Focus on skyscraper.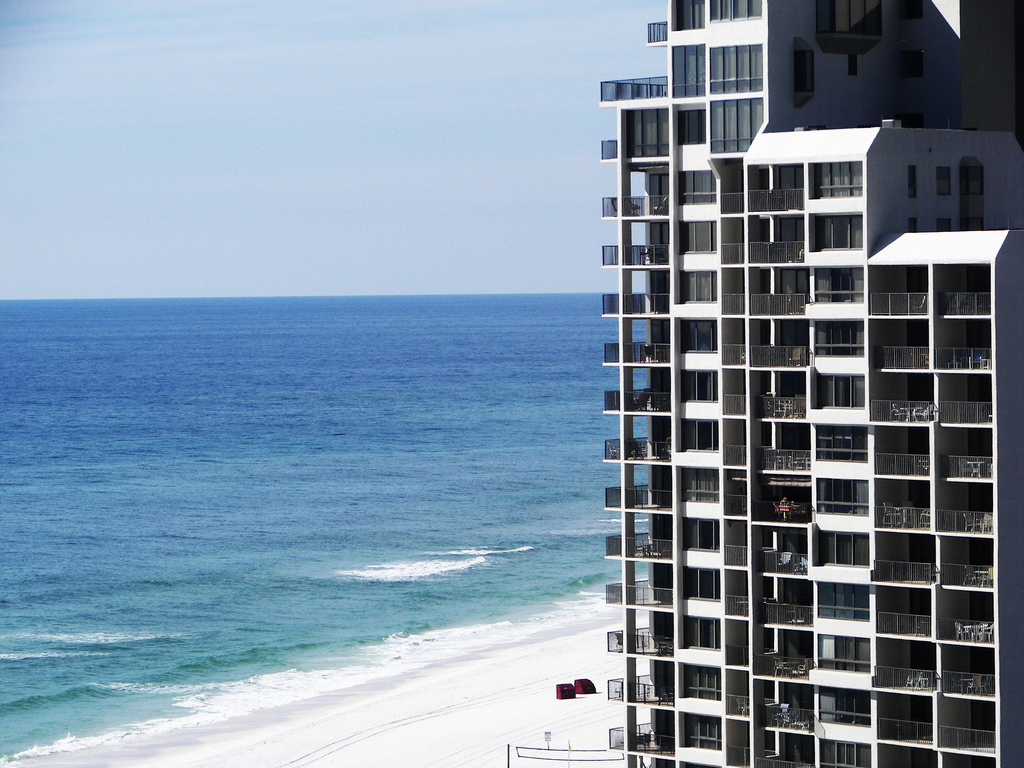
Focused at pyautogui.locateOnScreen(564, 53, 998, 767).
